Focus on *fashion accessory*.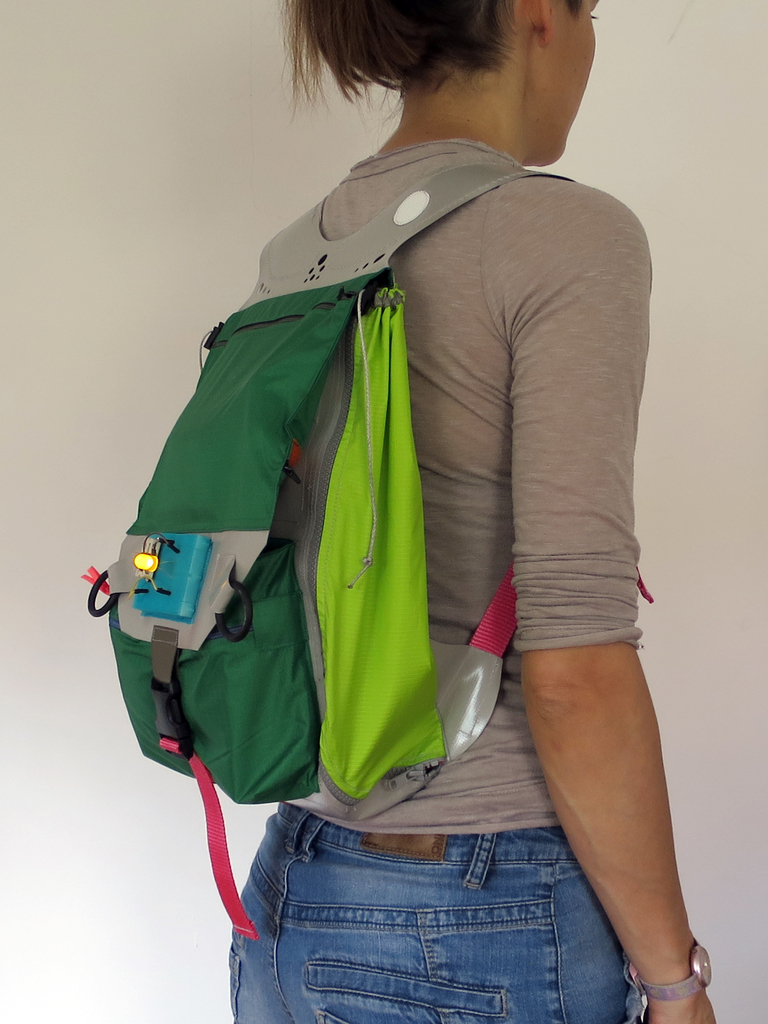
Focused at 626,935,710,1002.
